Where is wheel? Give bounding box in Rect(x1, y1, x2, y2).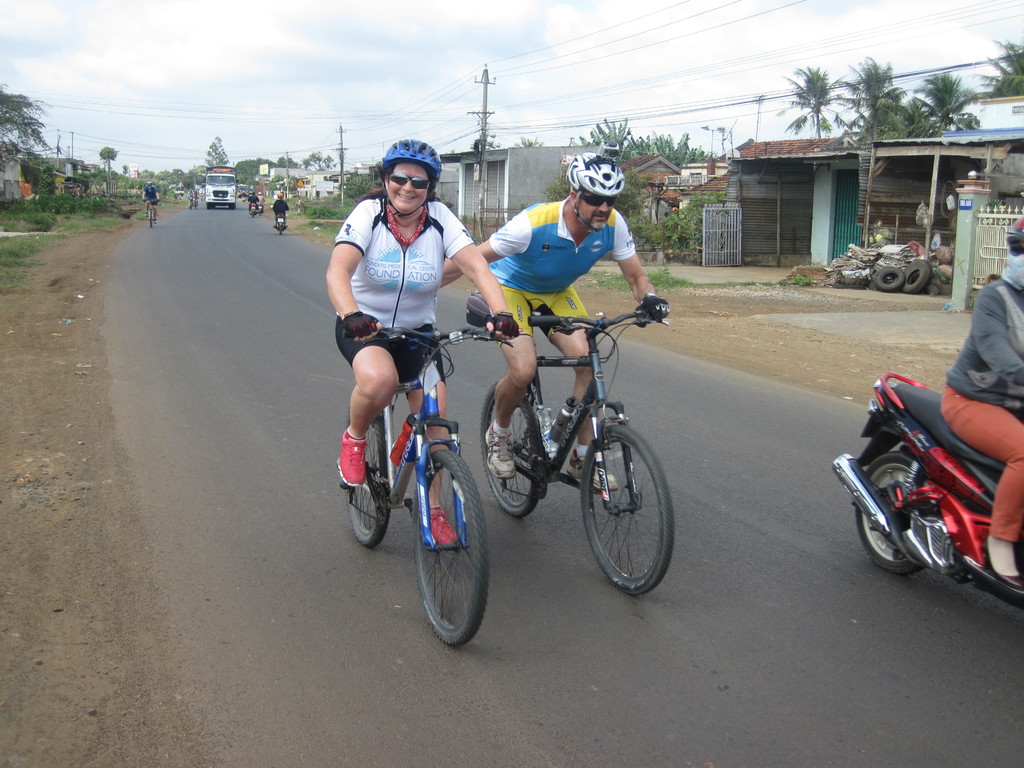
Rect(850, 447, 948, 573).
